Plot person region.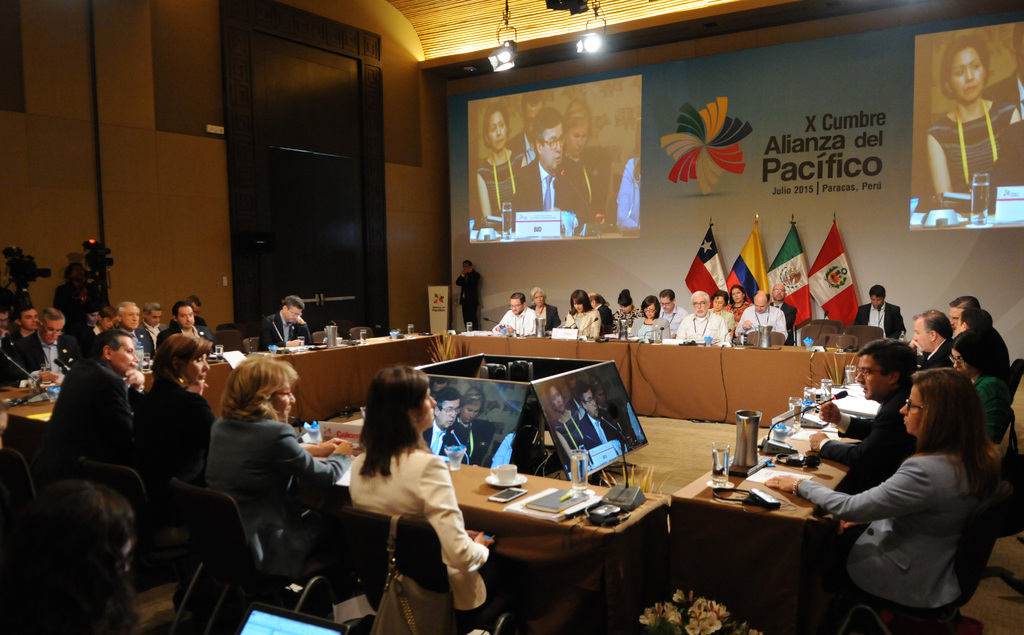
Plotted at BBox(0, 305, 11, 344).
